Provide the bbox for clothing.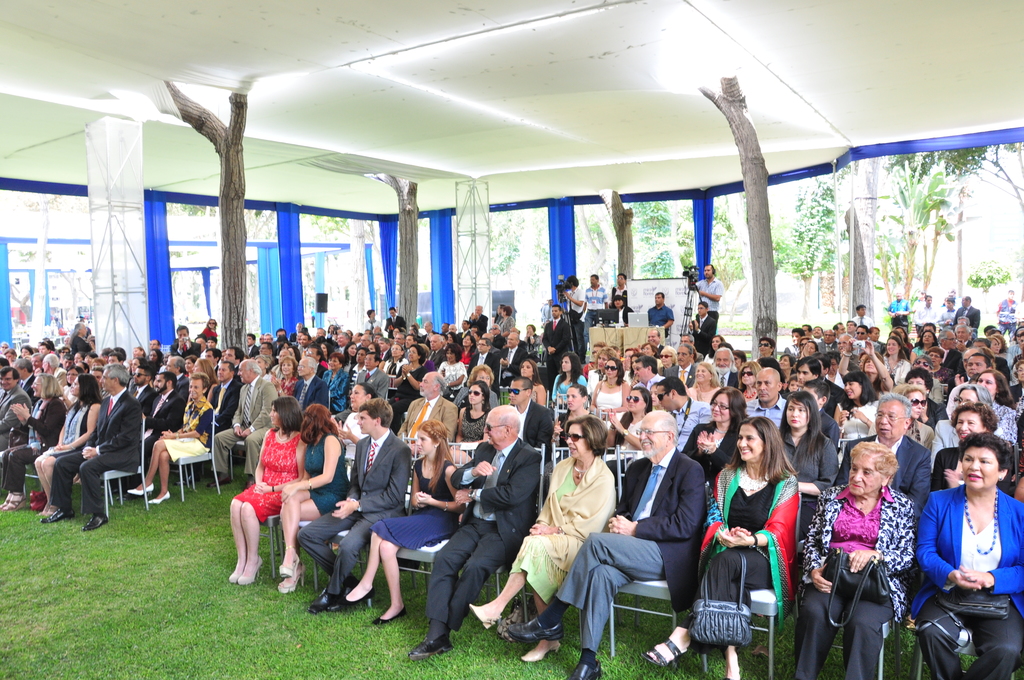
box=[553, 372, 586, 421].
